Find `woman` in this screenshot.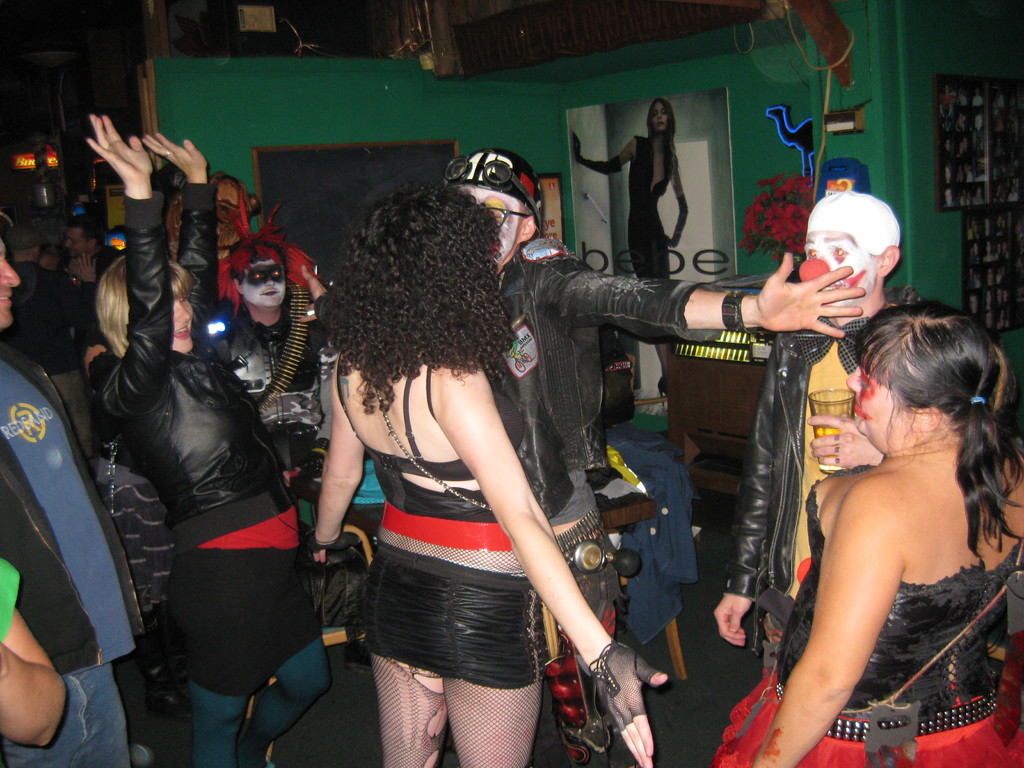
The bounding box for `woman` is bbox(304, 180, 671, 767).
